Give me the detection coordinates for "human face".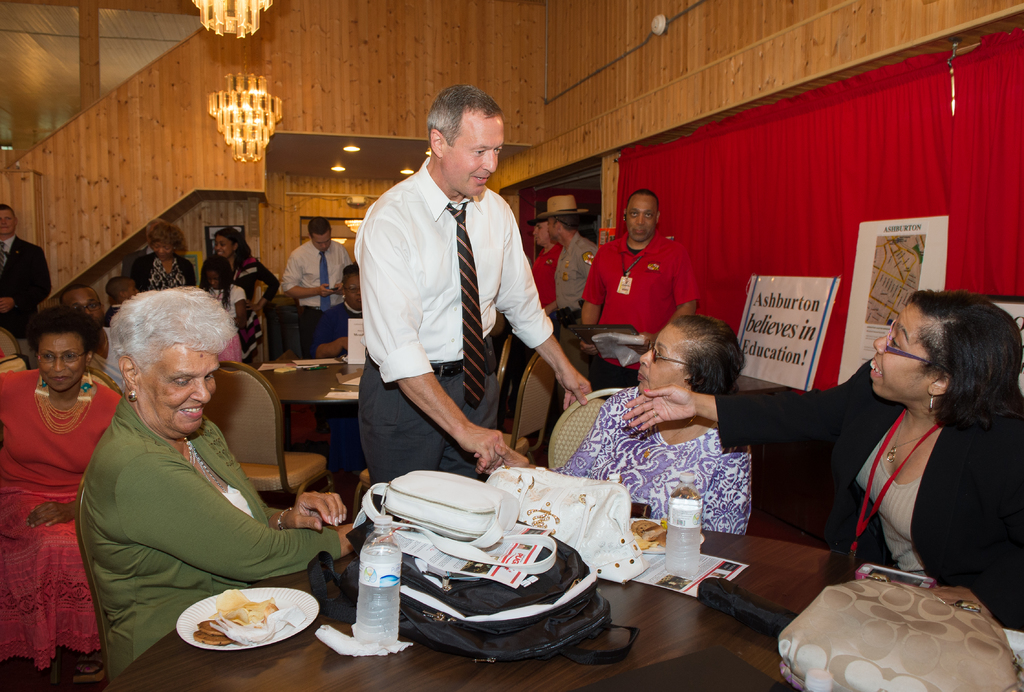
216, 238, 235, 256.
